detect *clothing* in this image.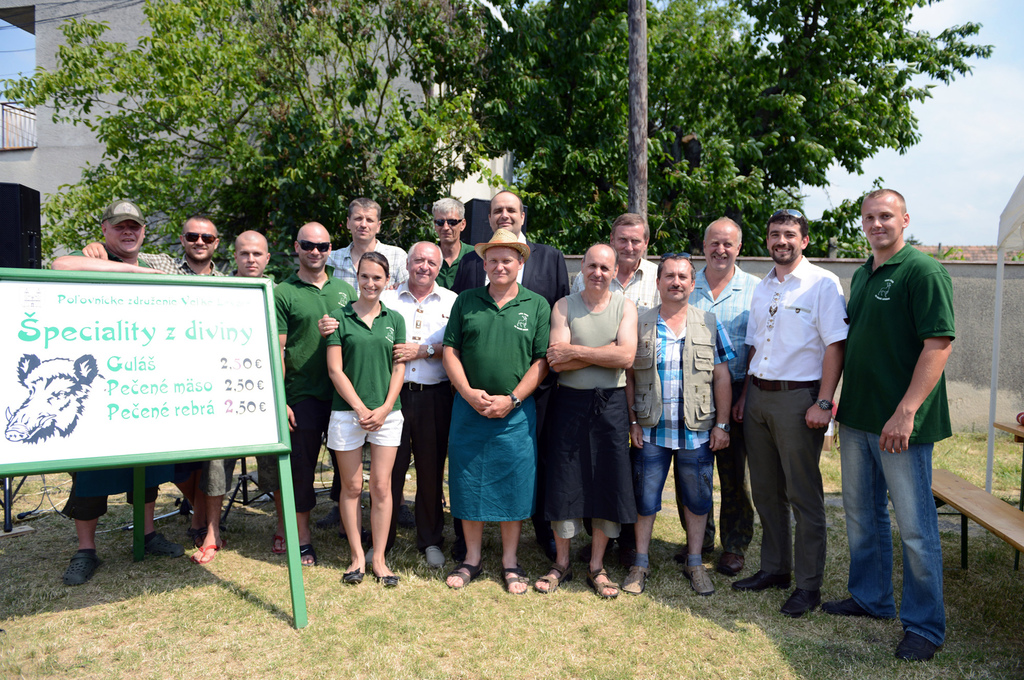
Detection: [x1=323, y1=236, x2=410, y2=303].
